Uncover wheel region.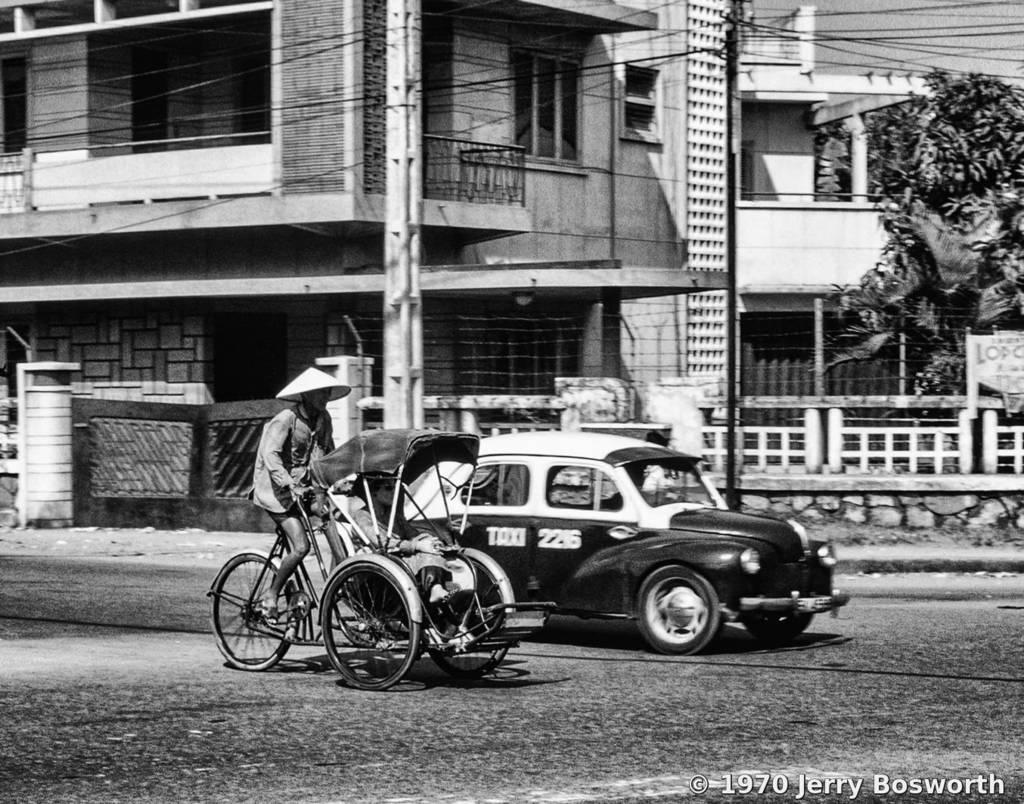
Uncovered: box(207, 552, 296, 672).
